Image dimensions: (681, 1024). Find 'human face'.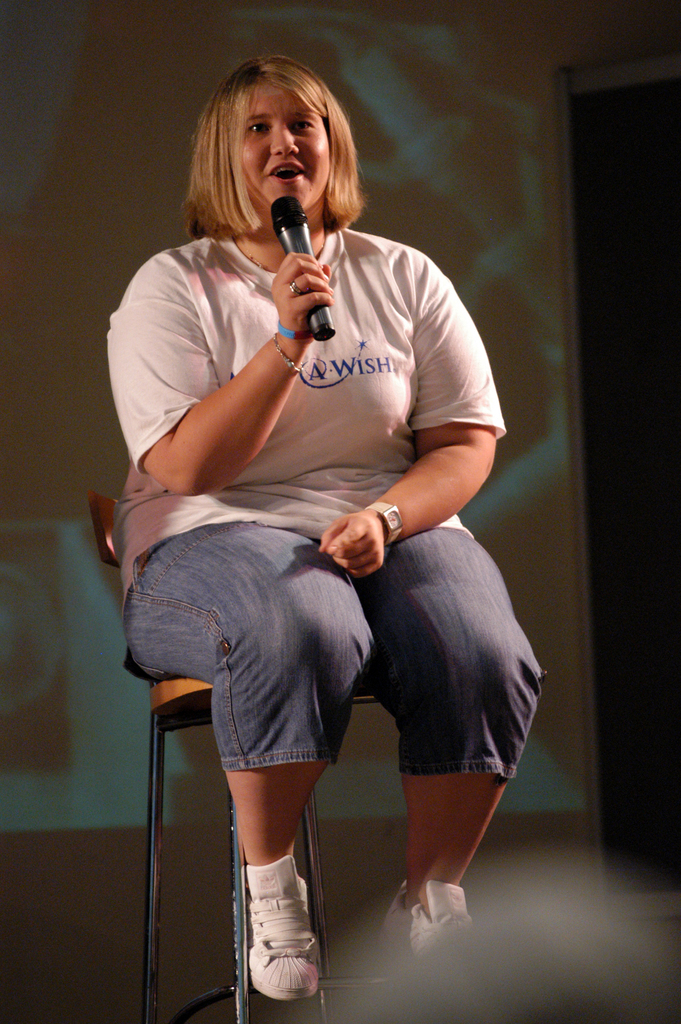
Rect(242, 83, 332, 212).
